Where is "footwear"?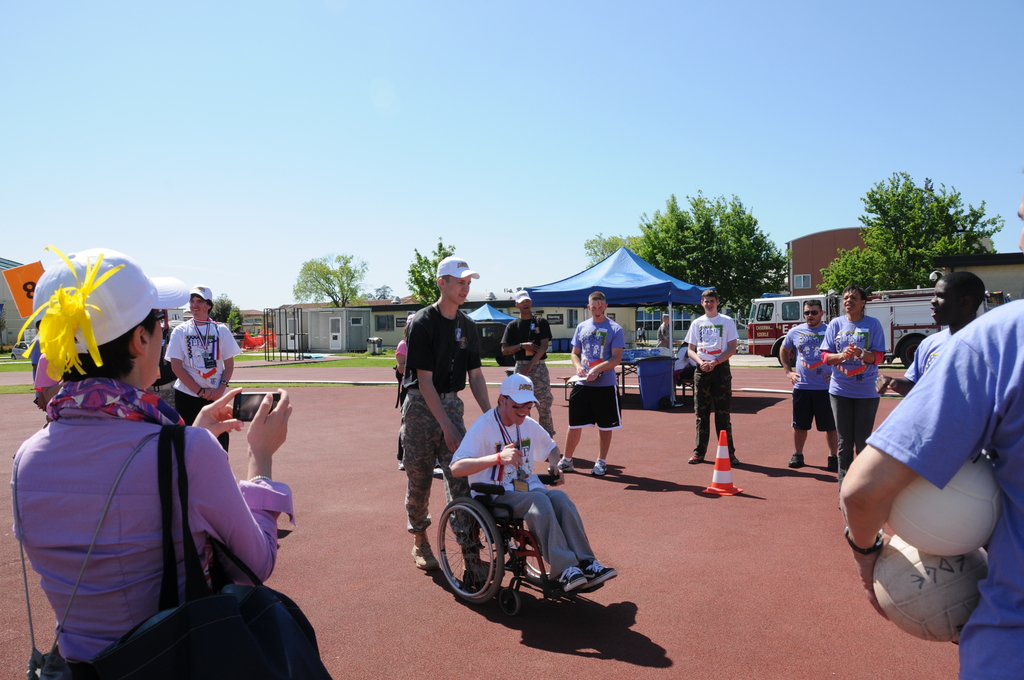
<bbox>408, 531, 438, 571</bbox>.
